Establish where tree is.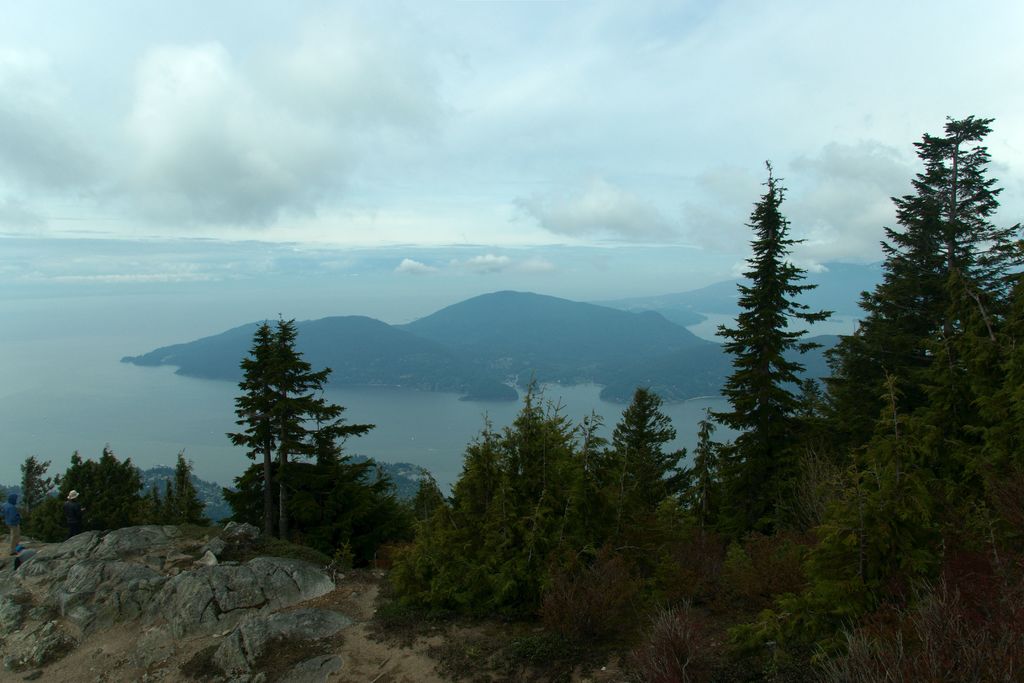
Established at region(938, 107, 1018, 283).
